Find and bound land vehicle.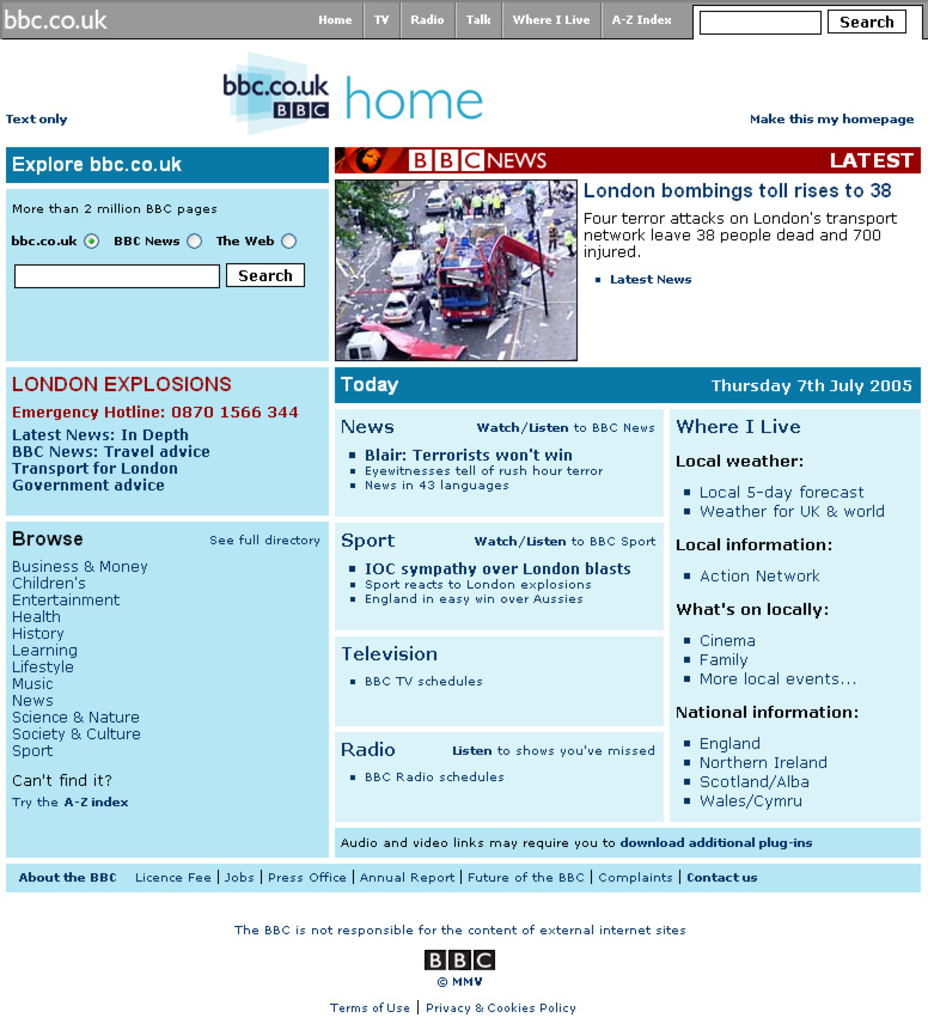
Bound: region(387, 248, 431, 286).
